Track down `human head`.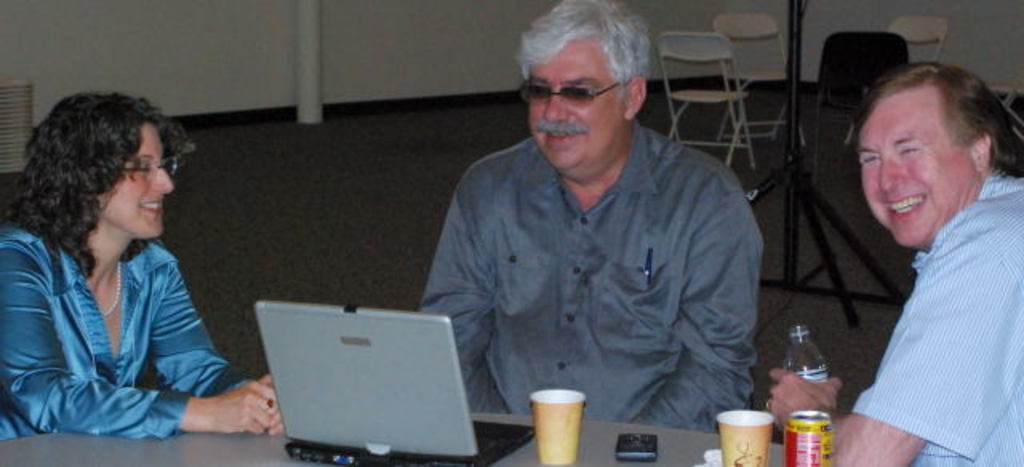
Tracked to locate(26, 90, 173, 238).
